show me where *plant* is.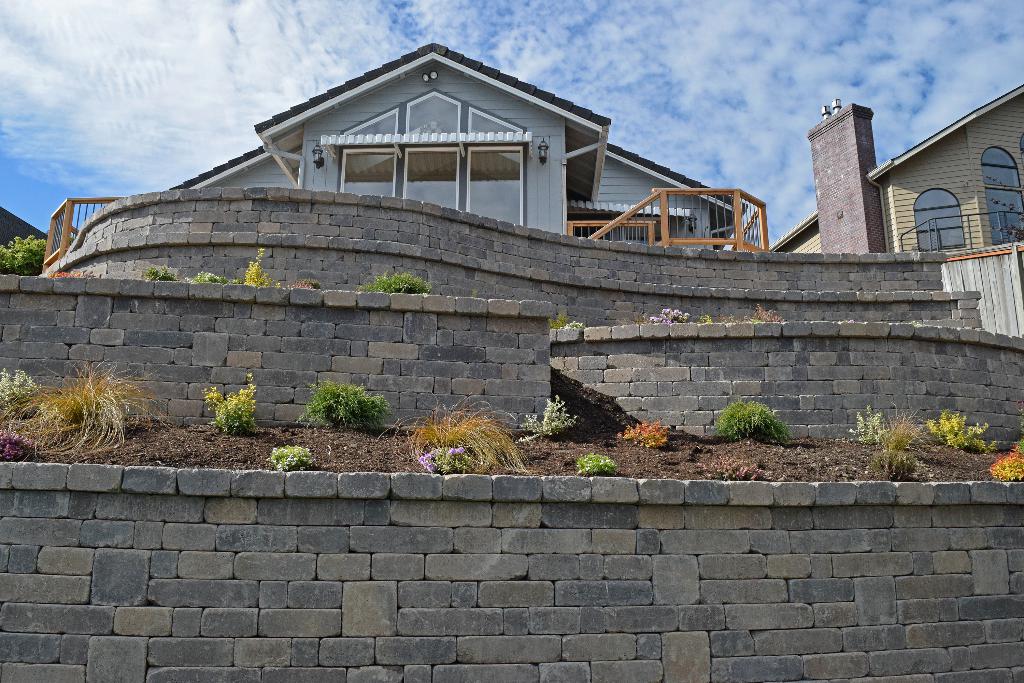
*plant* is at {"left": 647, "top": 308, "right": 689, "bottom": 324}.
